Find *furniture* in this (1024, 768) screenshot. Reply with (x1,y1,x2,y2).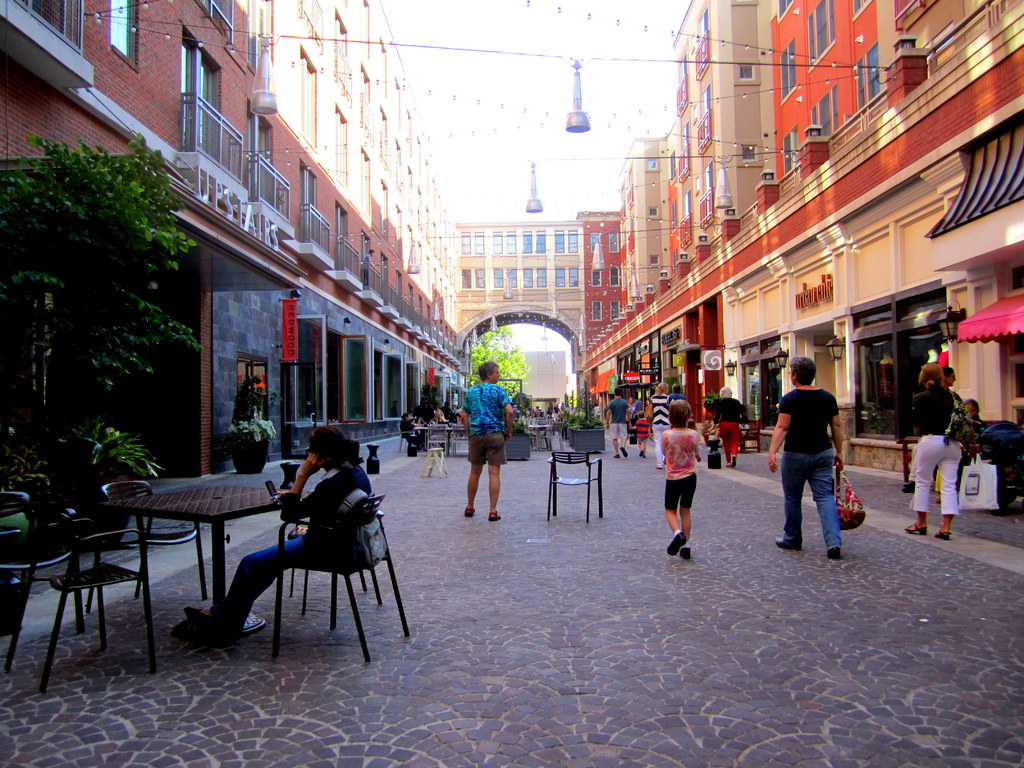
(420,448,447,479).
